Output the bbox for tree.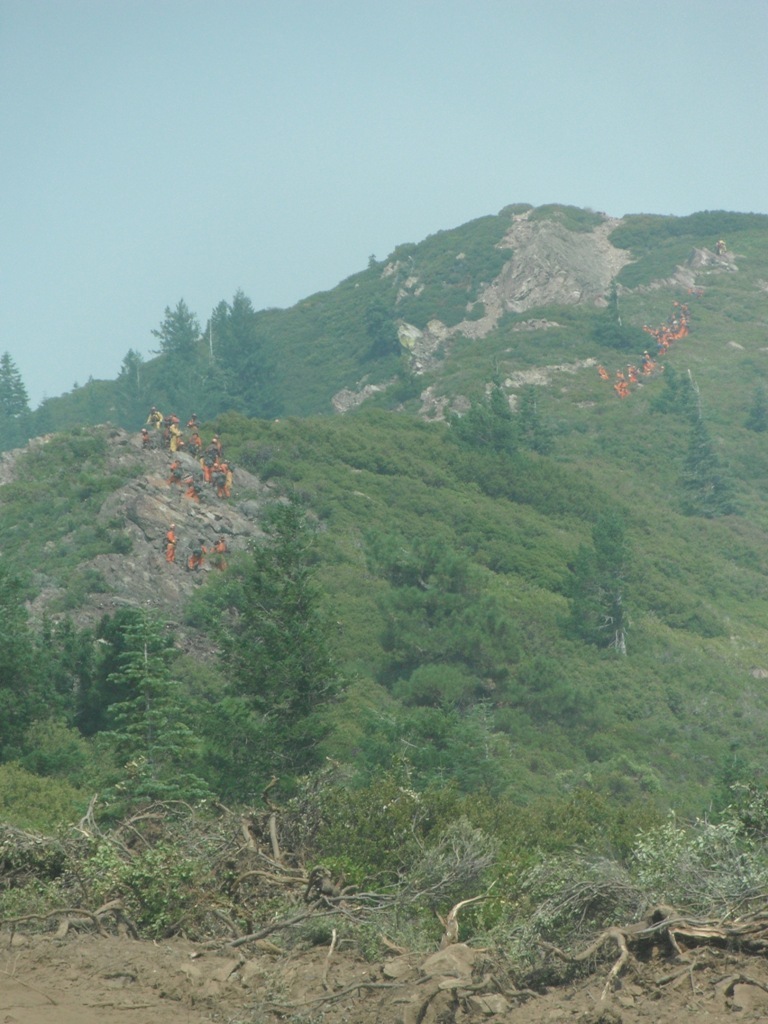
651,359,699,414.
